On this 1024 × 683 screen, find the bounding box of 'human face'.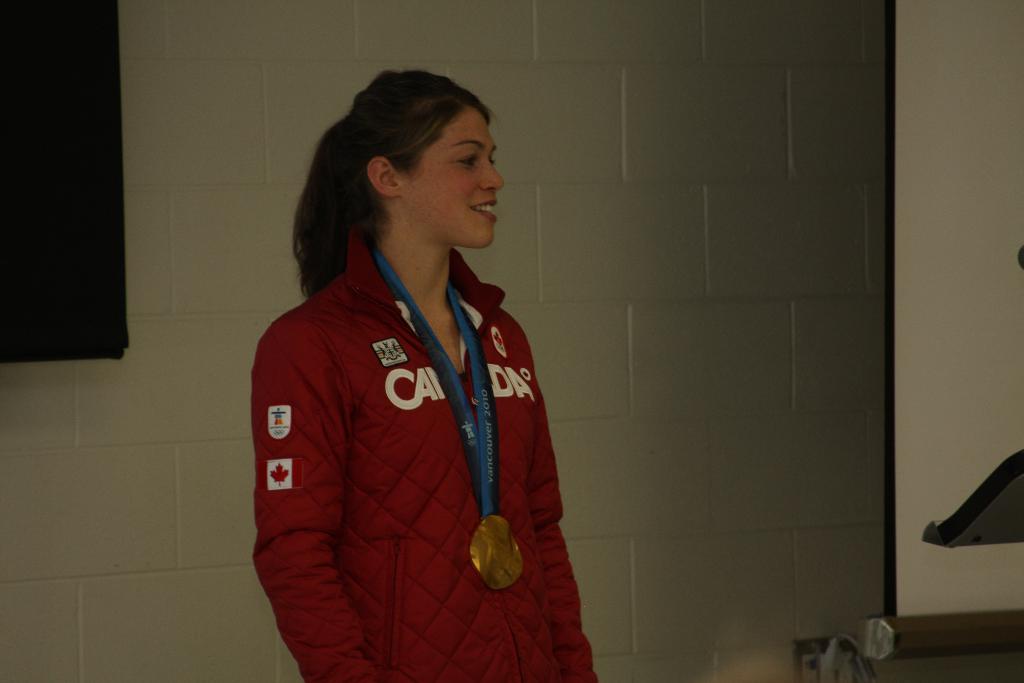
Bounding box: <region>388, 109, 507, 251</region>.
